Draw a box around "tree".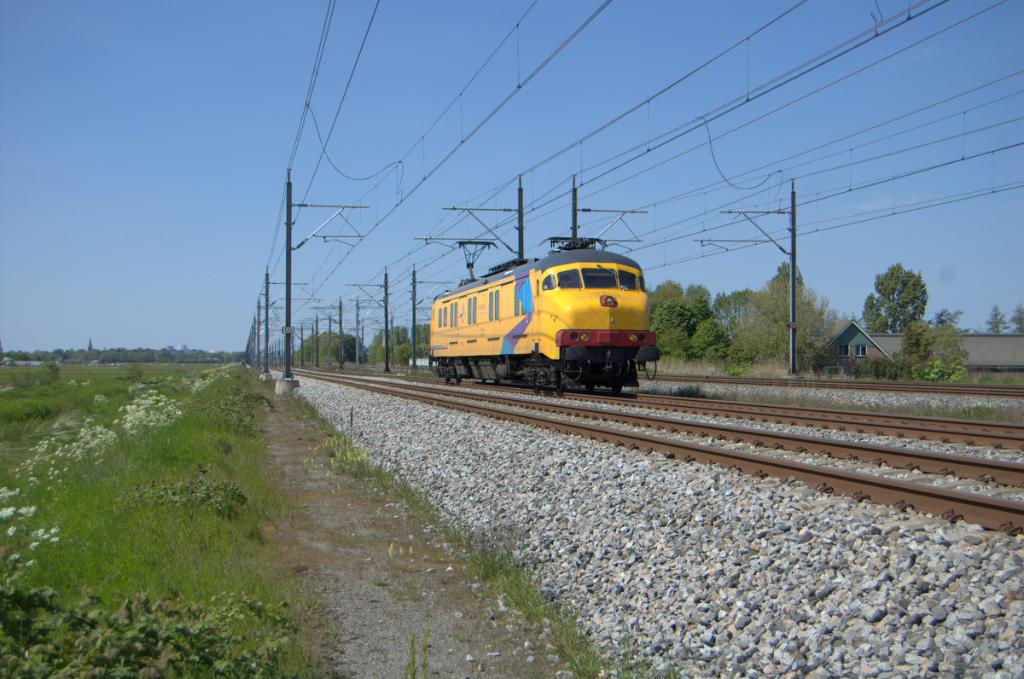
[x1=864, y1=266, x2=927, y2=328].
